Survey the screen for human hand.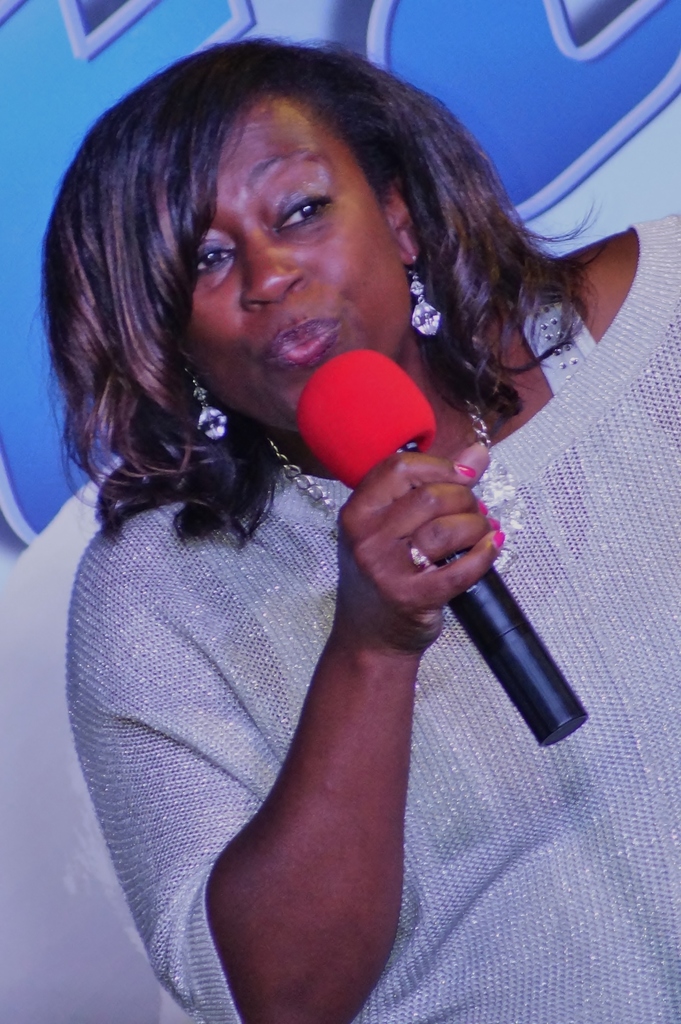
Survey found: bbox=(336, 454, 530, 629).
